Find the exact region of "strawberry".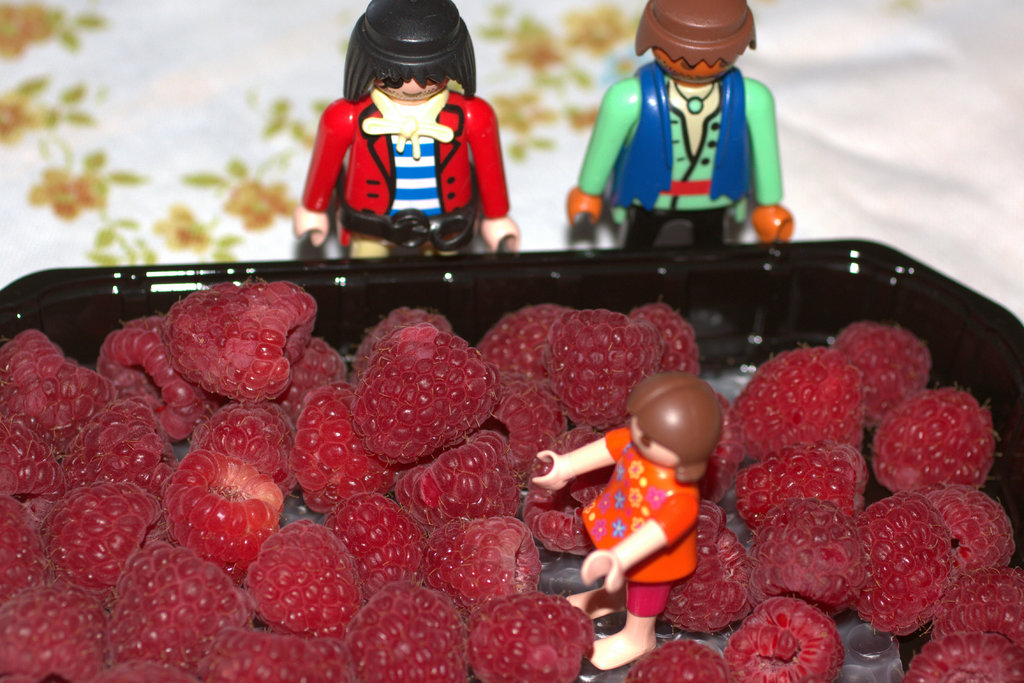
Exact region: box(663, 511, 769, 643).
